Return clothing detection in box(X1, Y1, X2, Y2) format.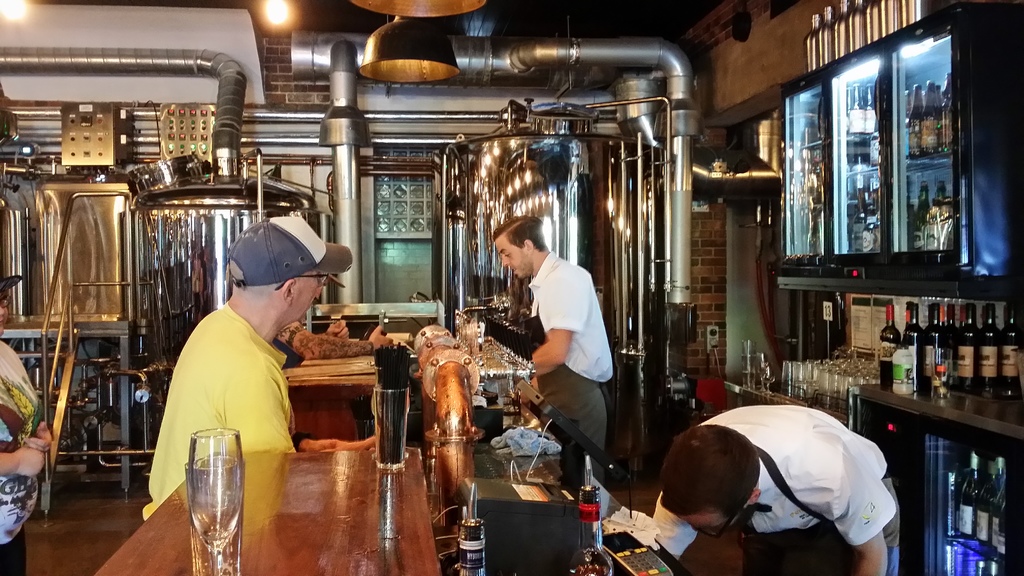
box(143, 287, 302, 479).
